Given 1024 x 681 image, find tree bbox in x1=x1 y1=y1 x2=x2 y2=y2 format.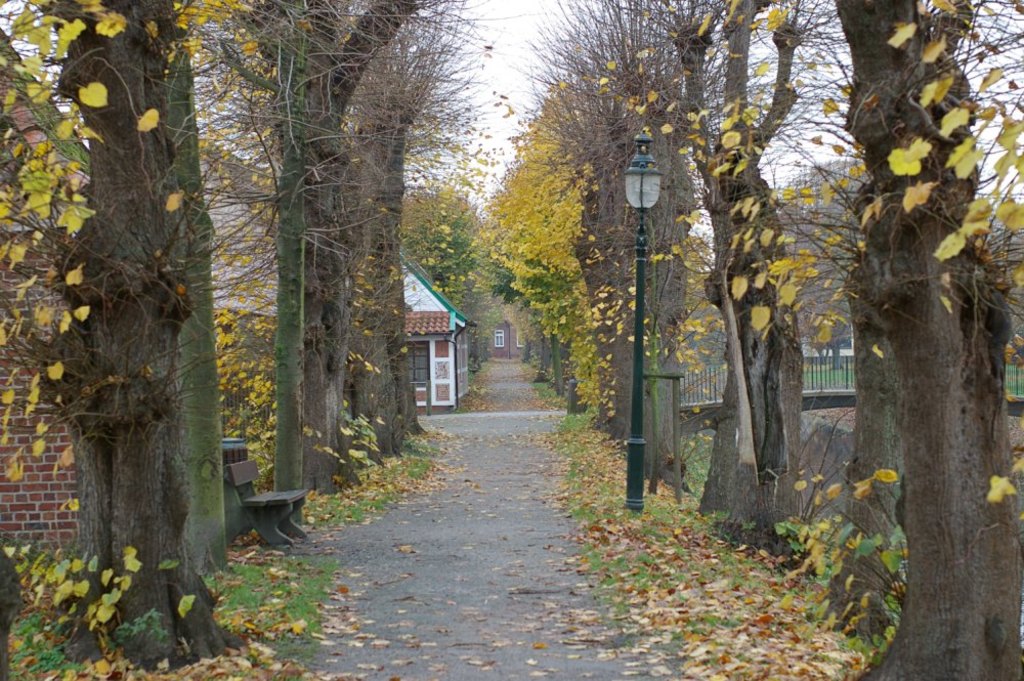
x1=0 y1=0 x2=253 y2=676.
